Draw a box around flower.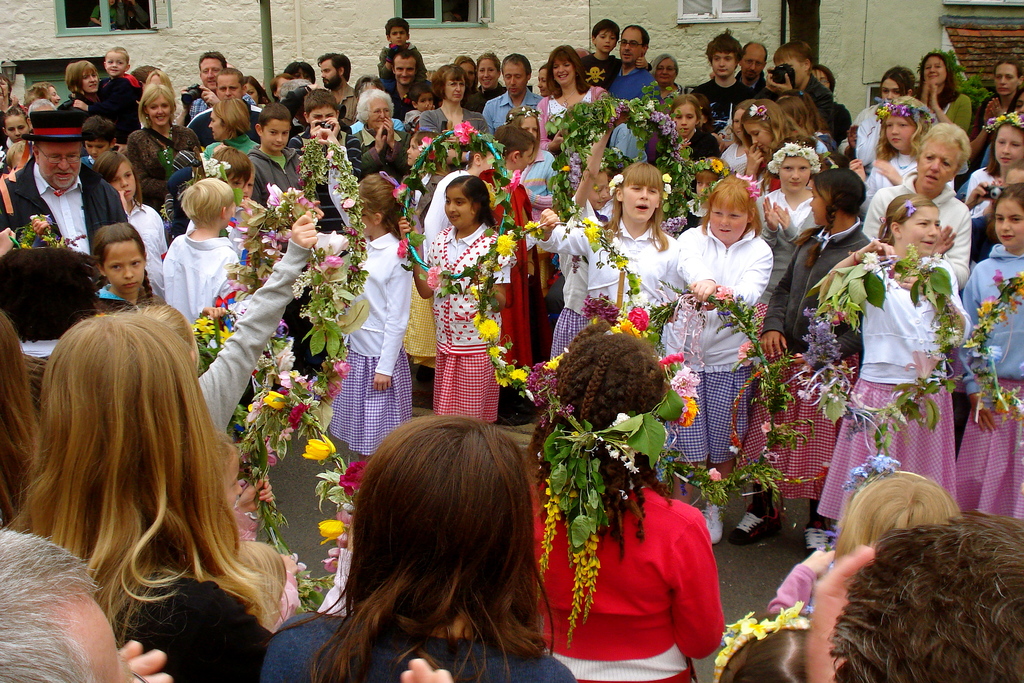
861 252 882 270.
